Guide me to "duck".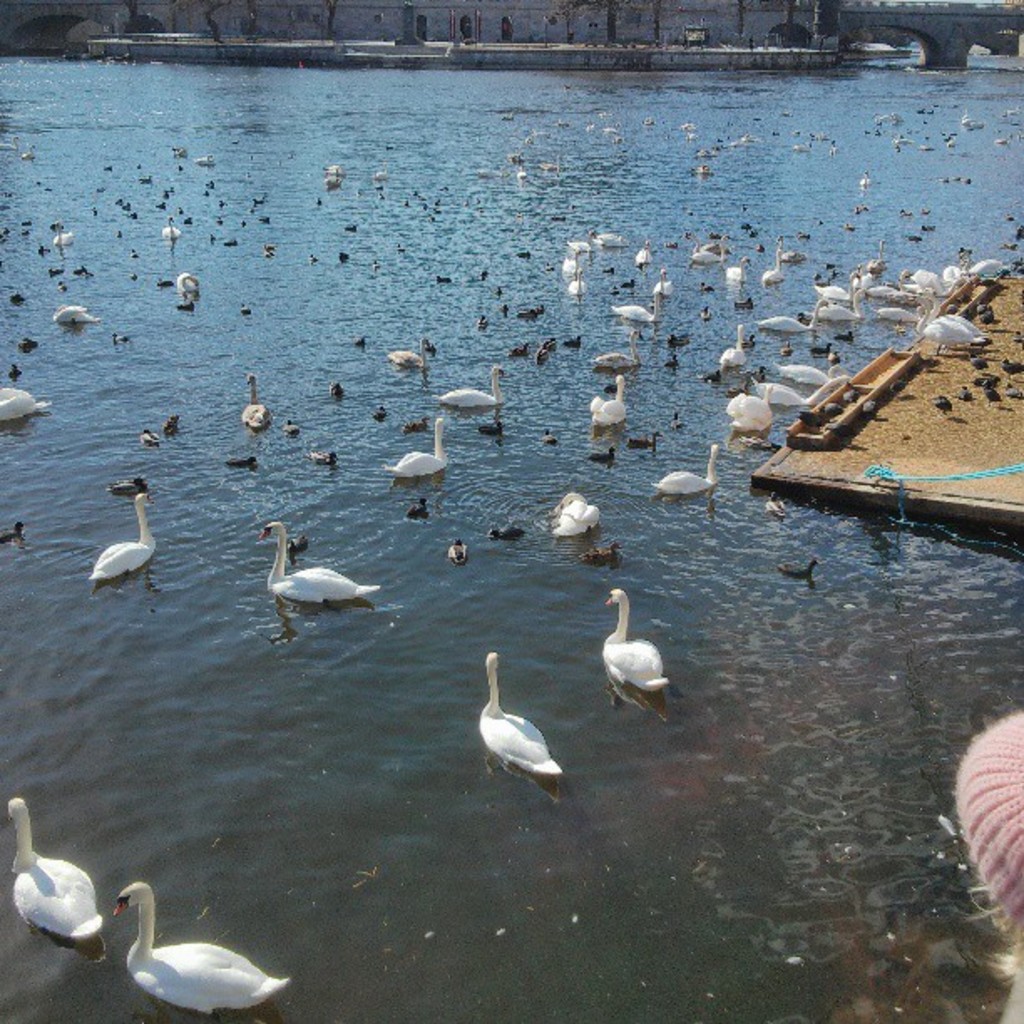
Guidance: pyautogui.locateOnScreen(632, 243, 653, 273).
